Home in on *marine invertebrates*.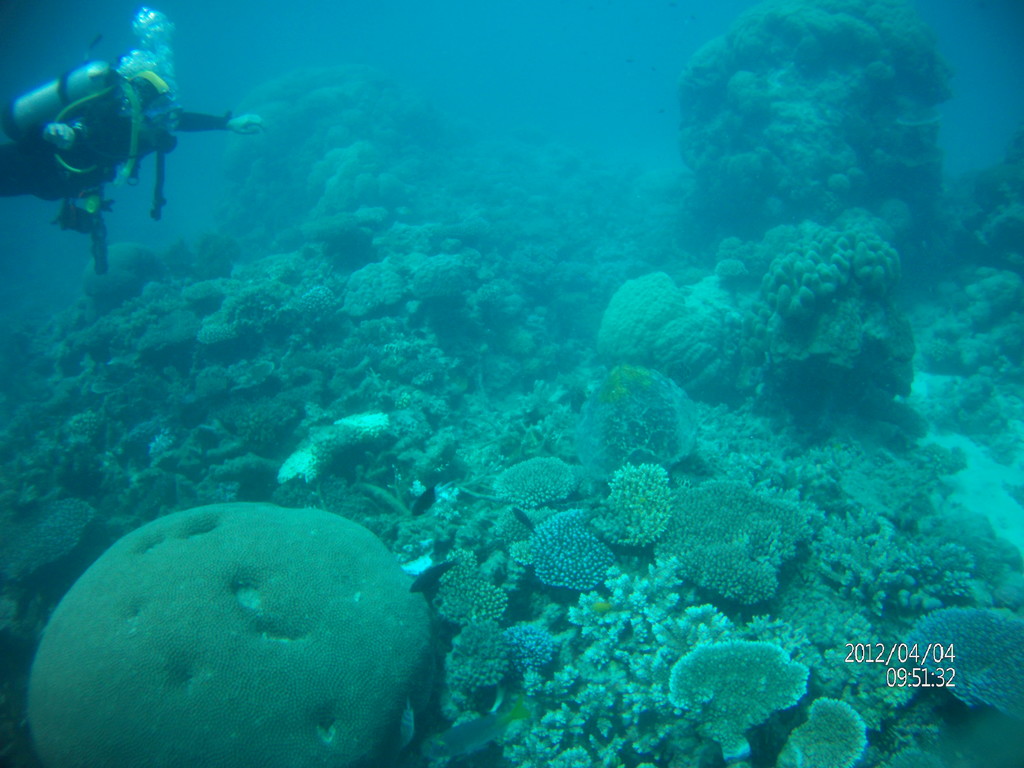
Homed in at <region>774, 678, 883, 765</region>.
